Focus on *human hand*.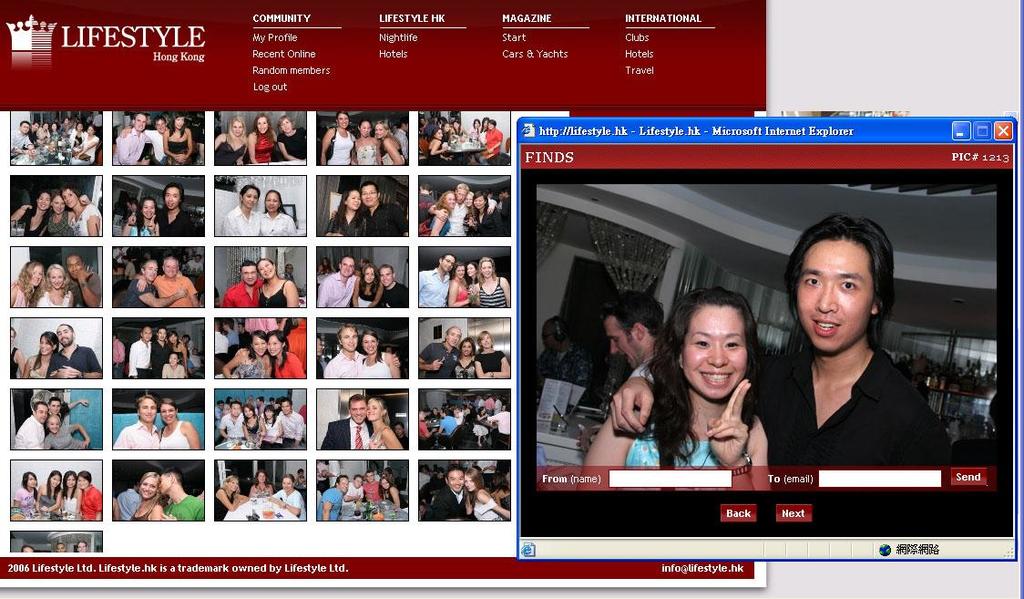
Focused at (x1=81, y1=438, x2=89, y2=448).
